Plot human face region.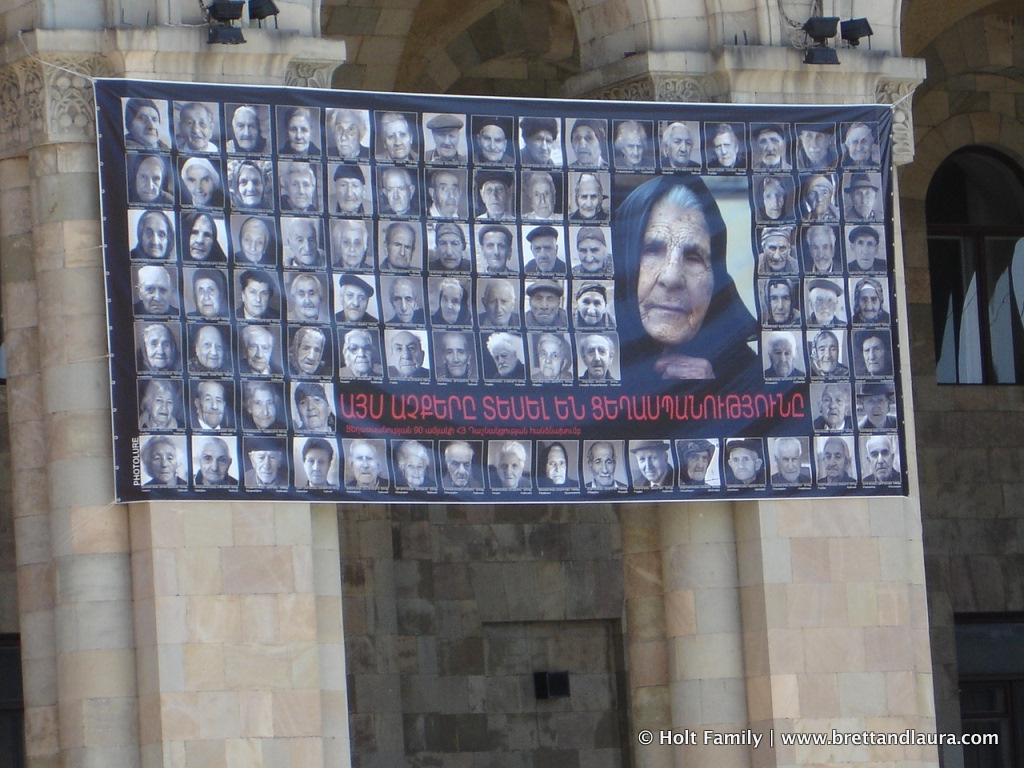
Plotted at <region>299, 336, 321, 368</region>.
